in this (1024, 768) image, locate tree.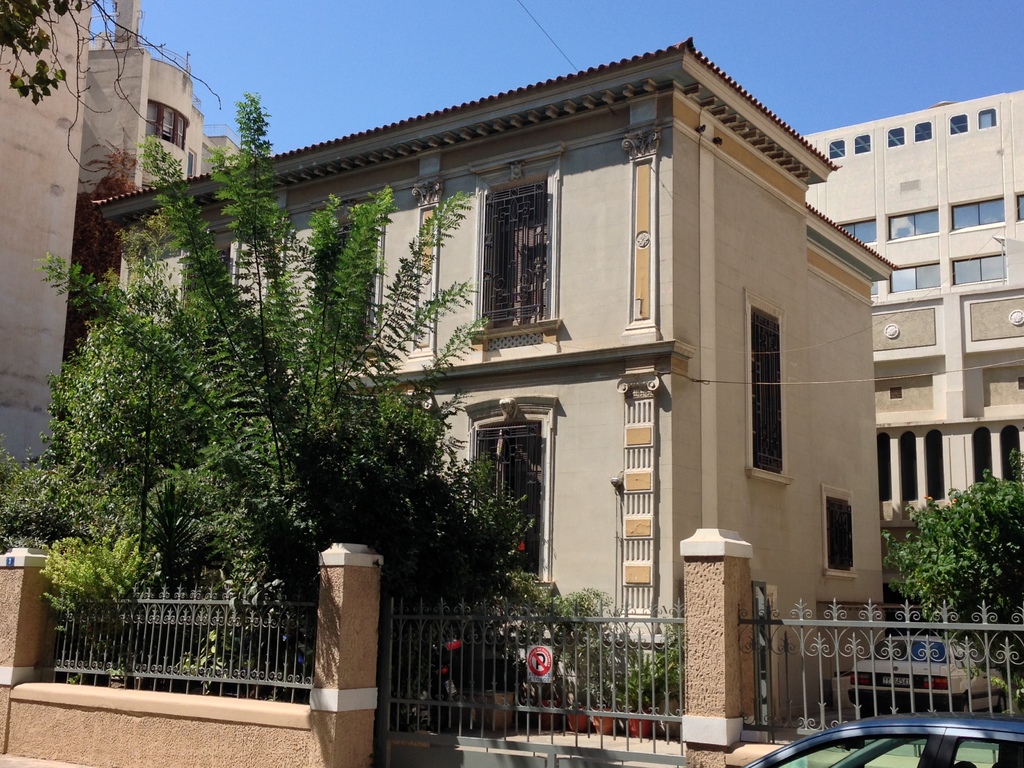
Bounding box: [40, 522, 140, 671].
